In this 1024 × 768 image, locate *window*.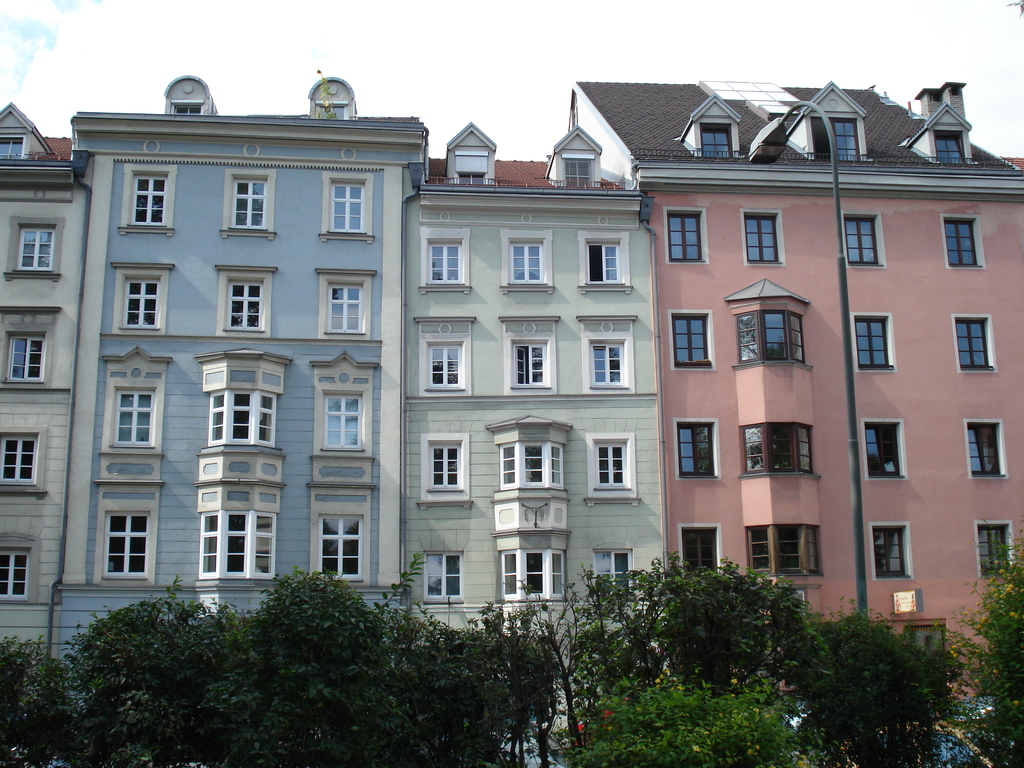
Bounding box: BBox(314, 486, 378, 583).
